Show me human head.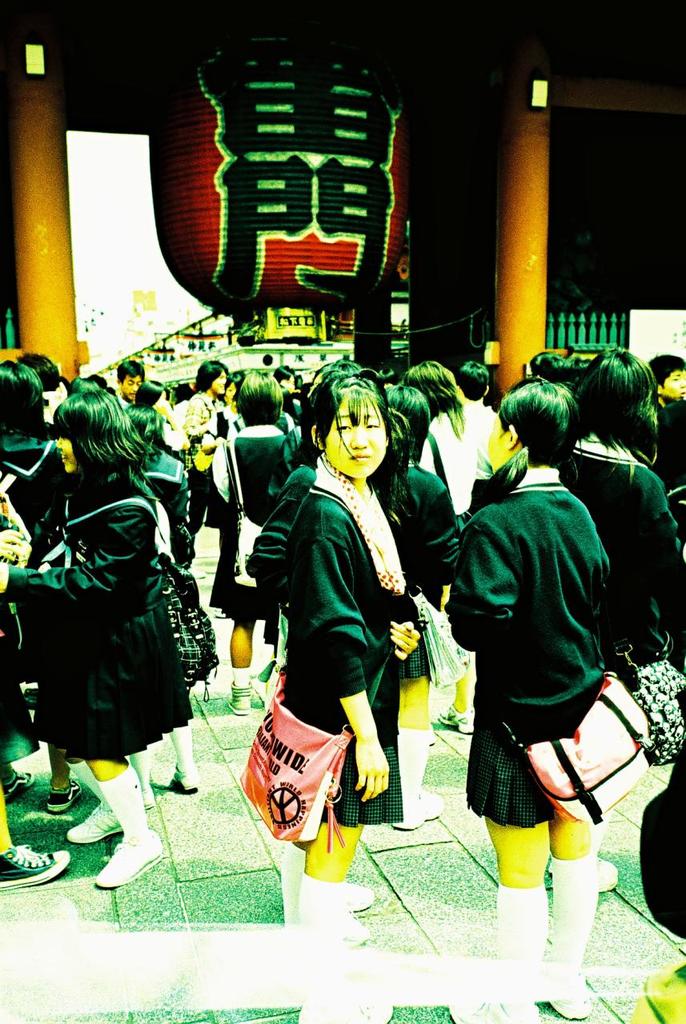
human head is here: left=131, top=378, right=166, bottom=413.
